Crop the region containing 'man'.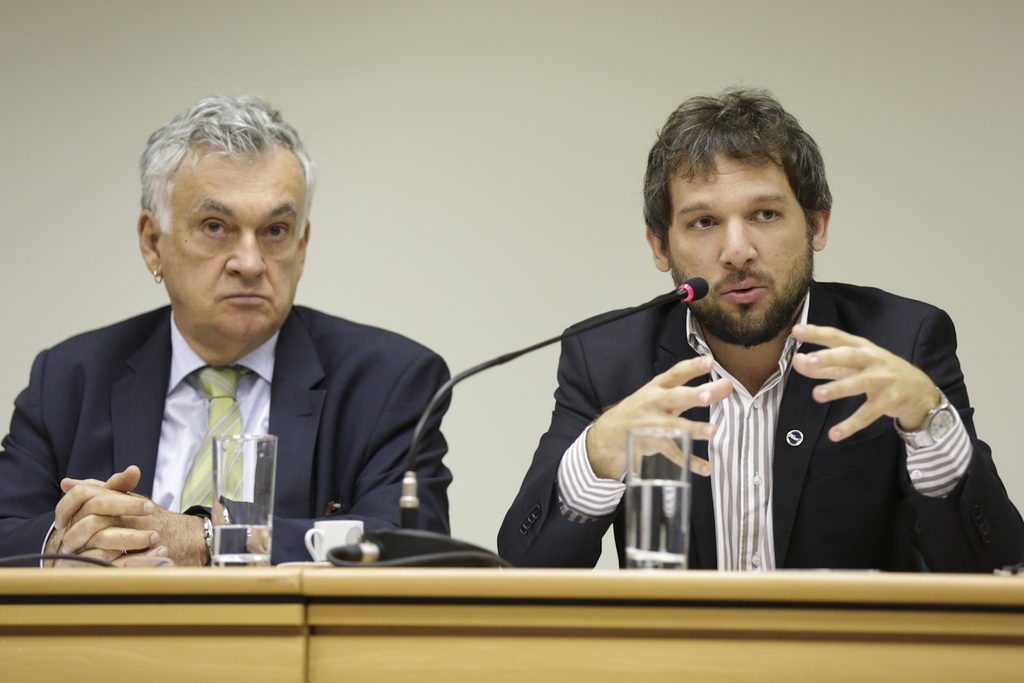
Crop region: bbox(468, 121, 969, 609).
